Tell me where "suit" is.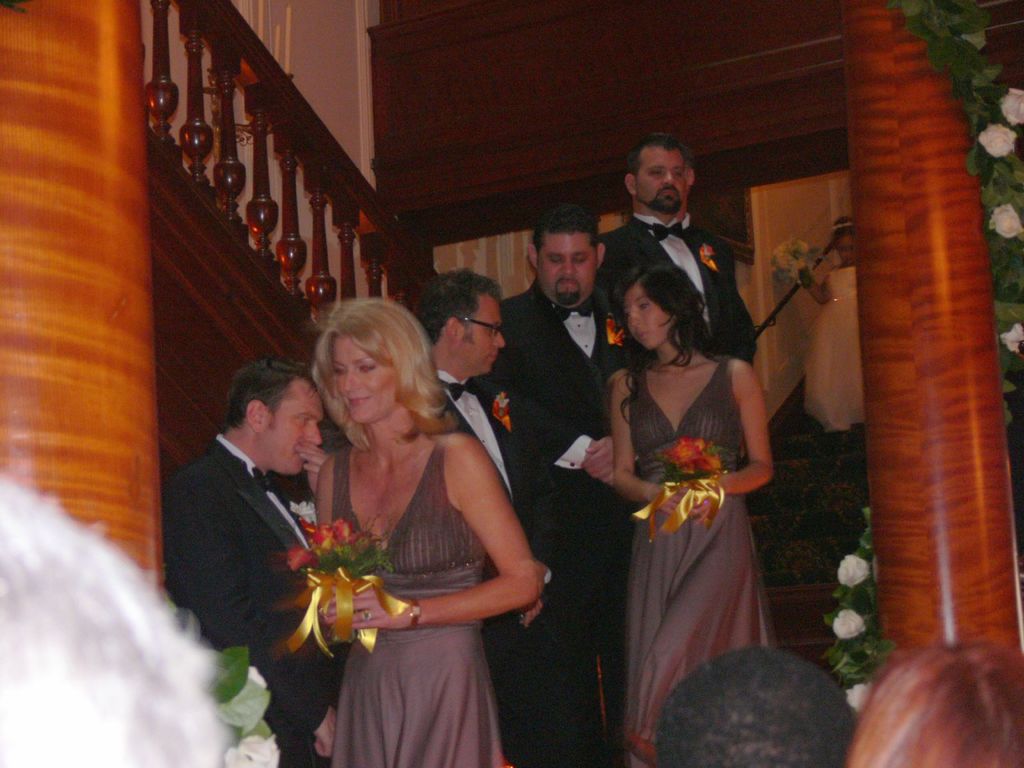
"suit" is at select_region(184, 396, 369, 699).
